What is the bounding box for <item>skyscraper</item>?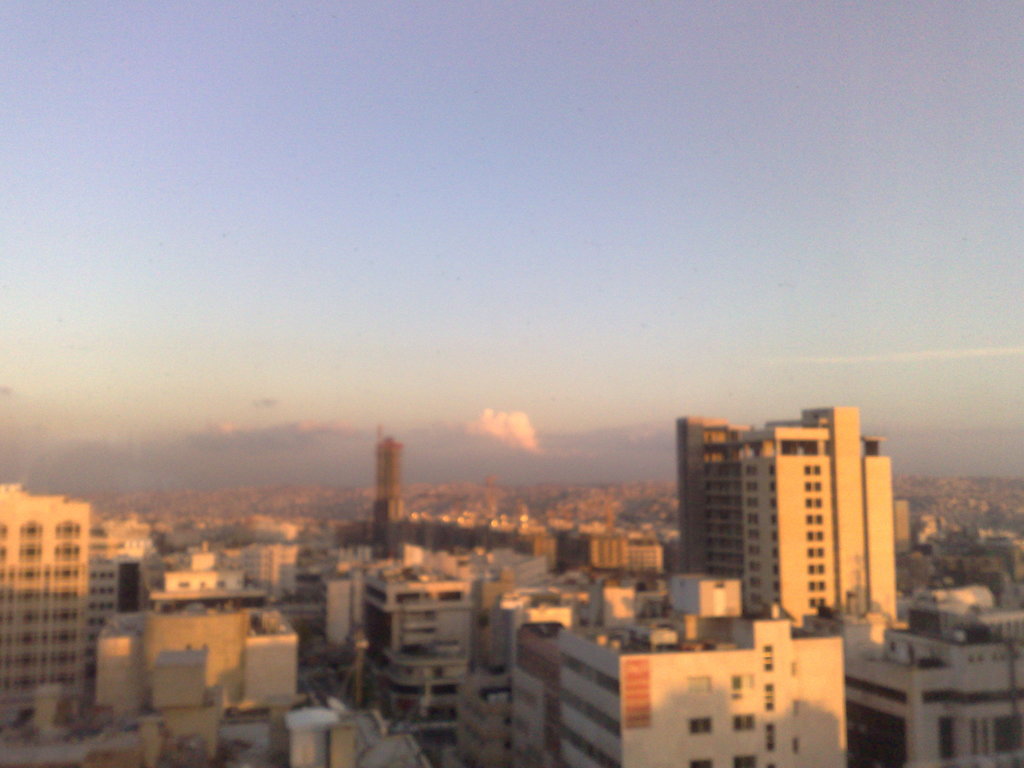
bbox(375, 426, 404, 561).
